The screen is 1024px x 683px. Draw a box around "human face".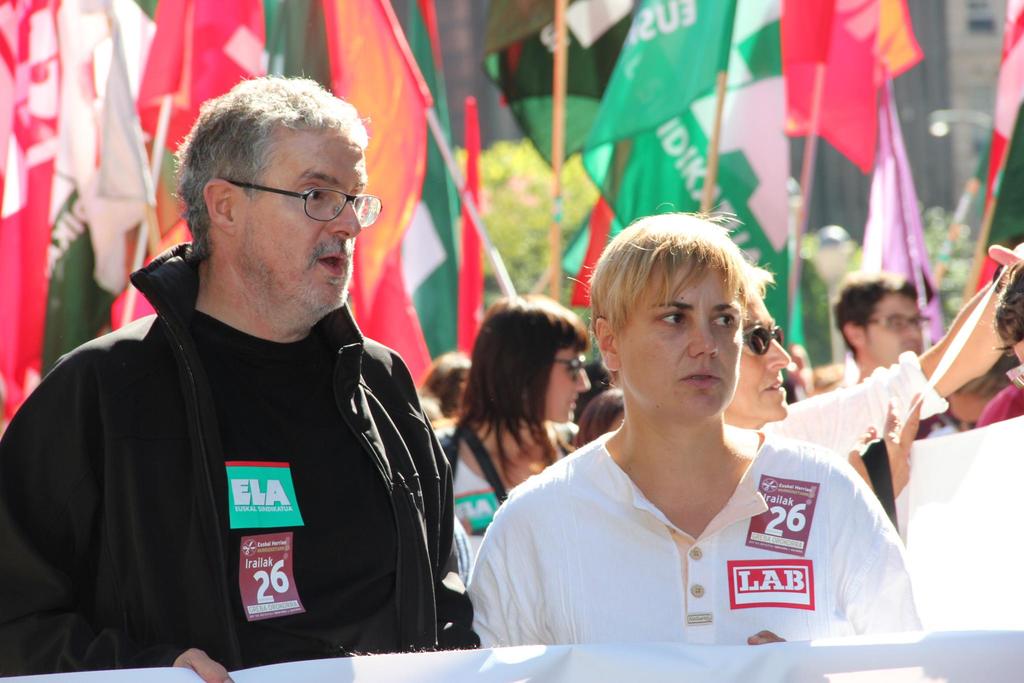
618,260,743,413.
